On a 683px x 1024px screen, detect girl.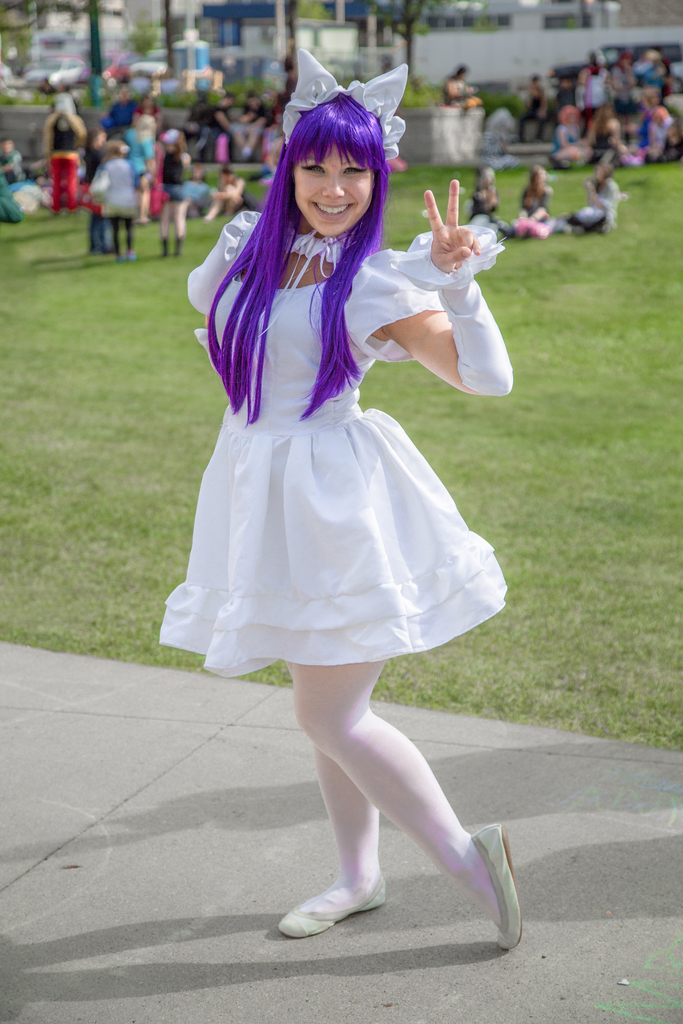
568,161,630,234.
